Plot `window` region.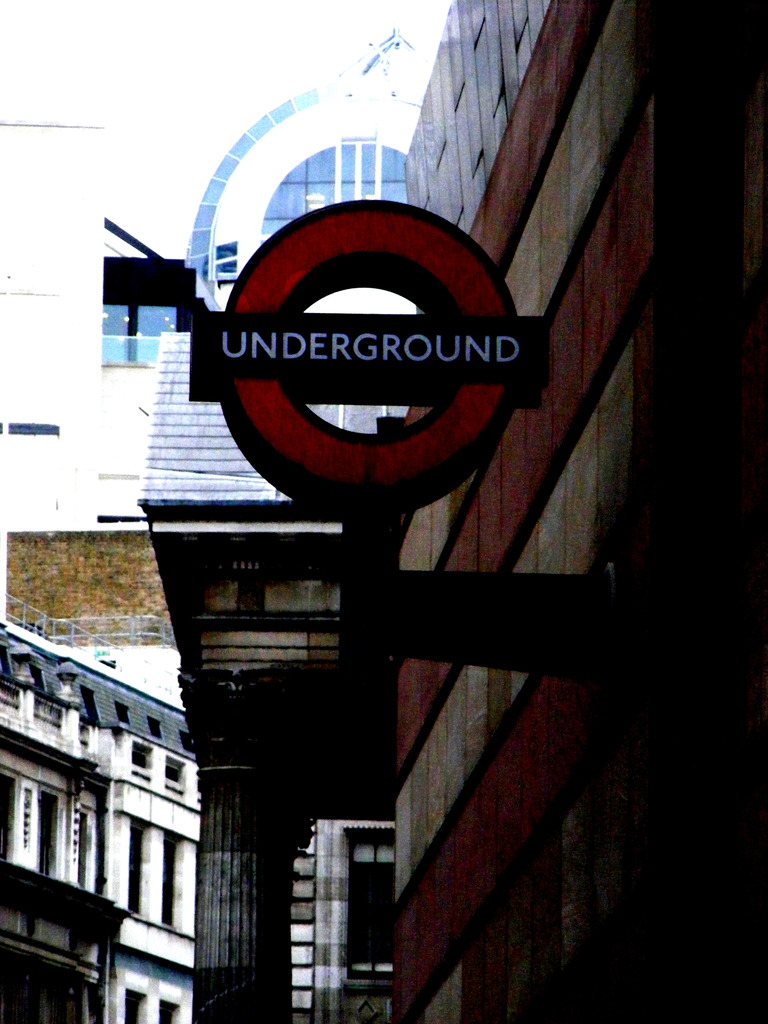
Plotted at <bbox>161, 830, 179, 934</bbox>.
